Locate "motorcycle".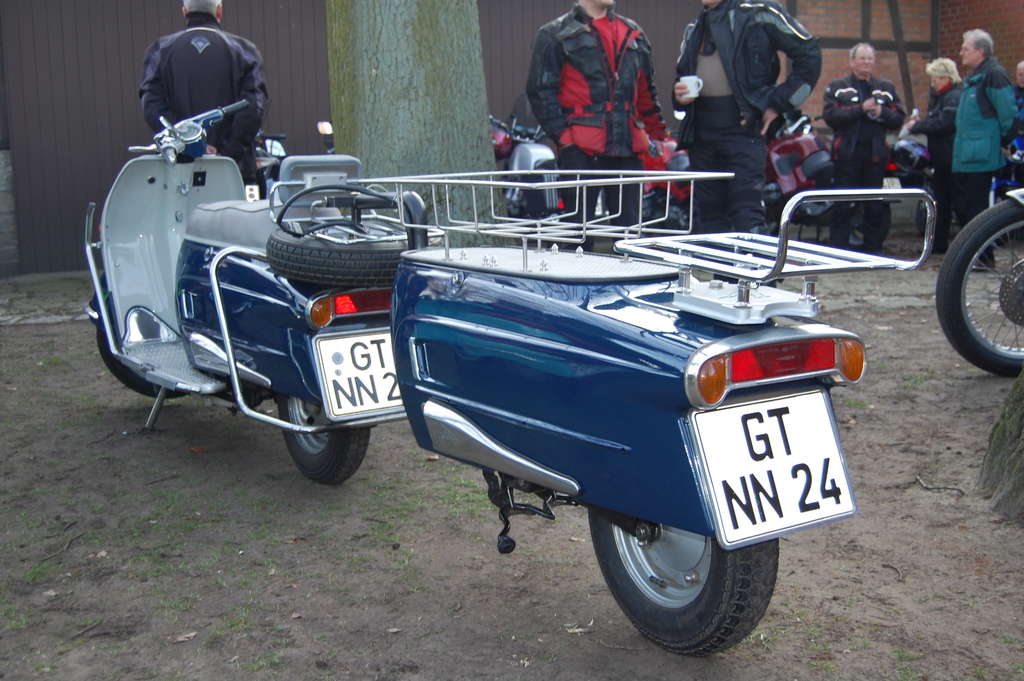
Bounding box: bbox(483, 92, 568, 231).
